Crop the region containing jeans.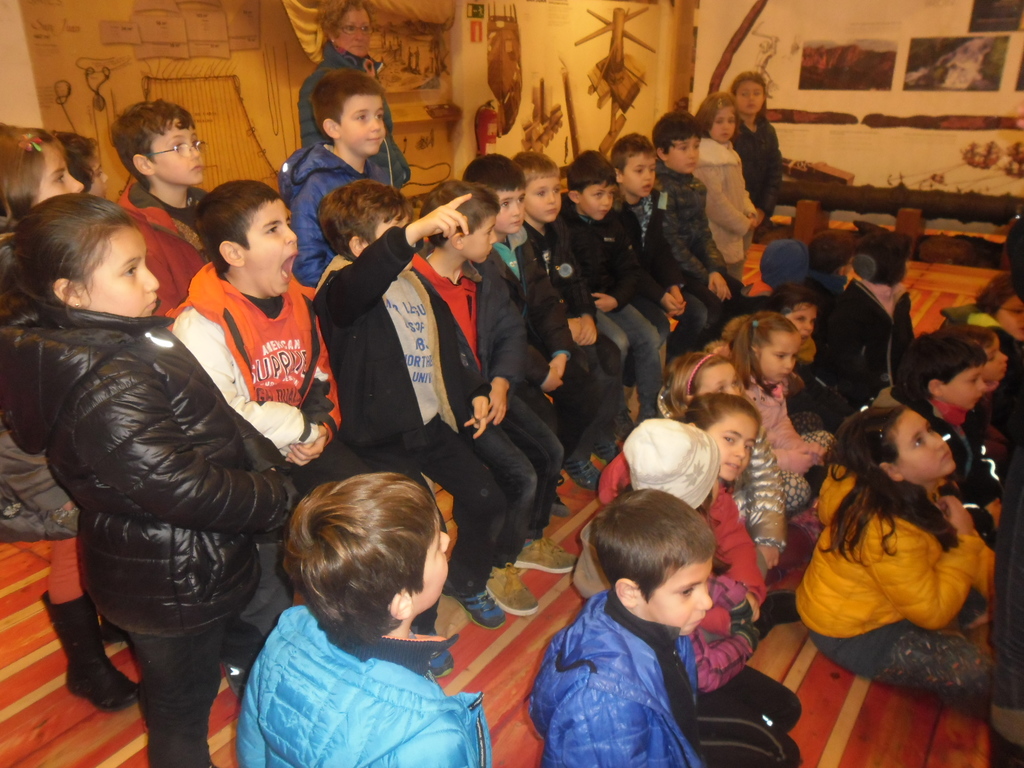
Crop region: [525, 351, 595, 447].
